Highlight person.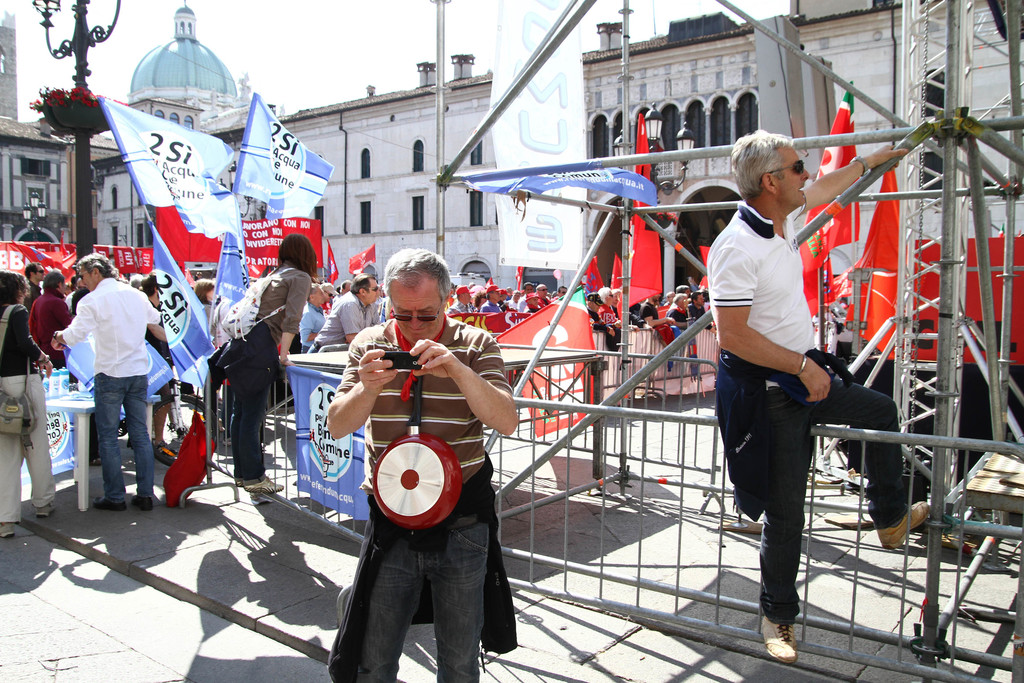
Highlighted region: detection(204, 230, 321, 494).
